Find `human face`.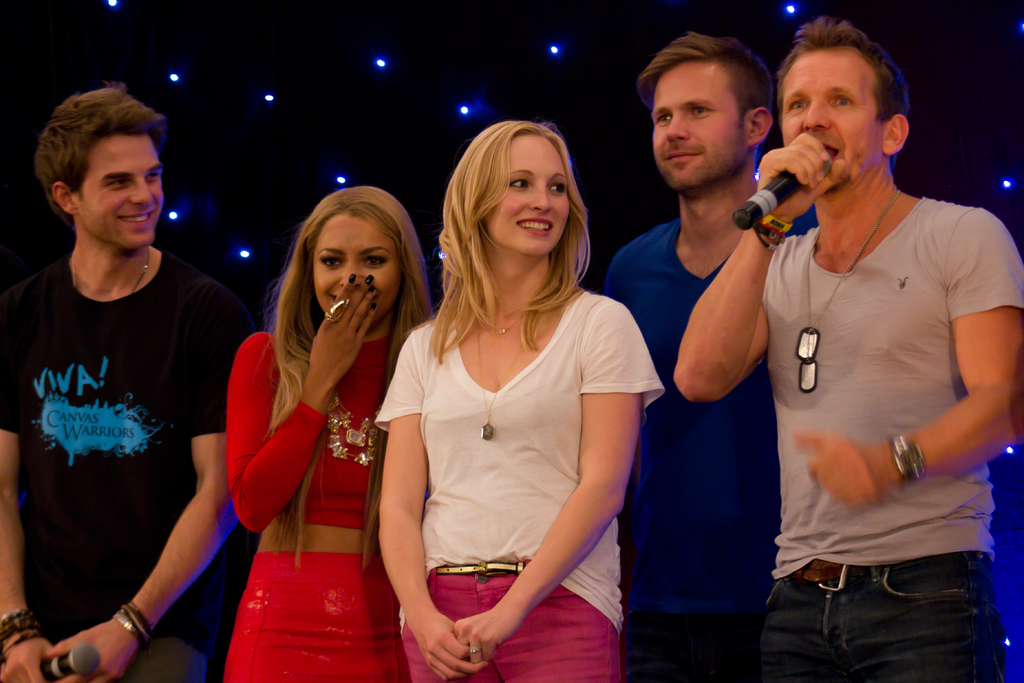
<region>780, 49, 883, 178</region>.
